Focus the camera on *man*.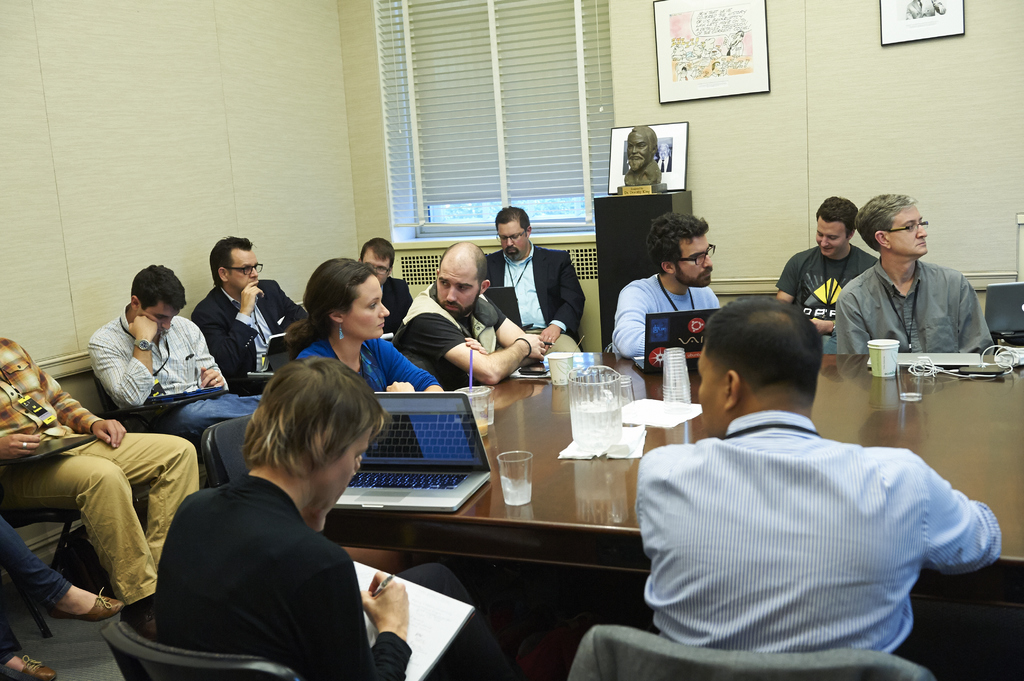
Focus region: x1=388 y1=239 x2=557 y2=397.
